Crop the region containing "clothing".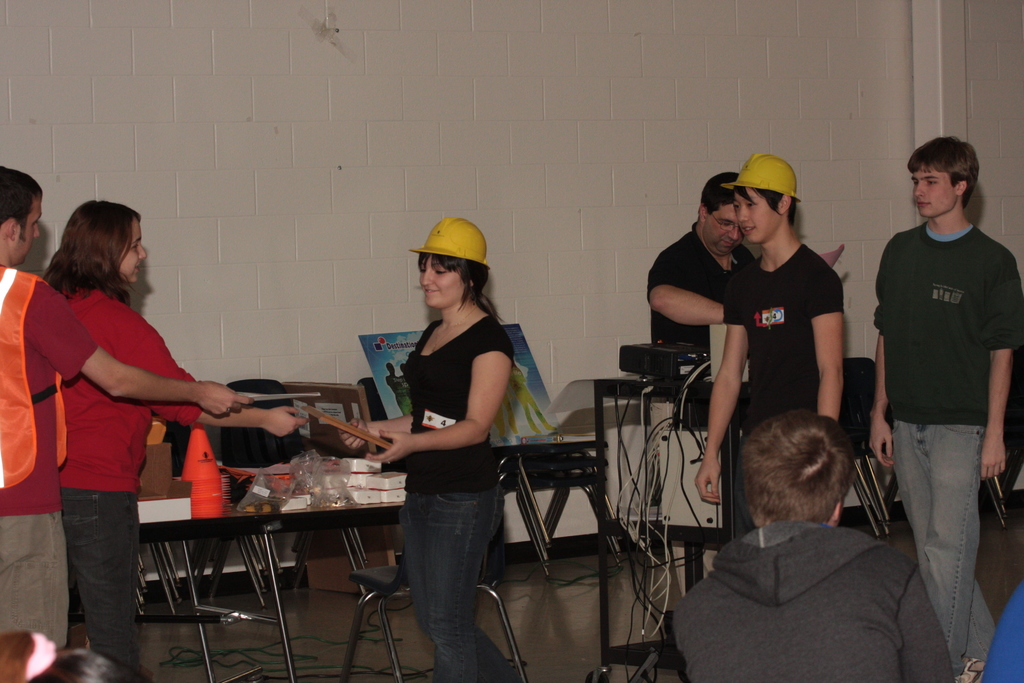
Crop region: <box>874,222,1023,677</box>.
